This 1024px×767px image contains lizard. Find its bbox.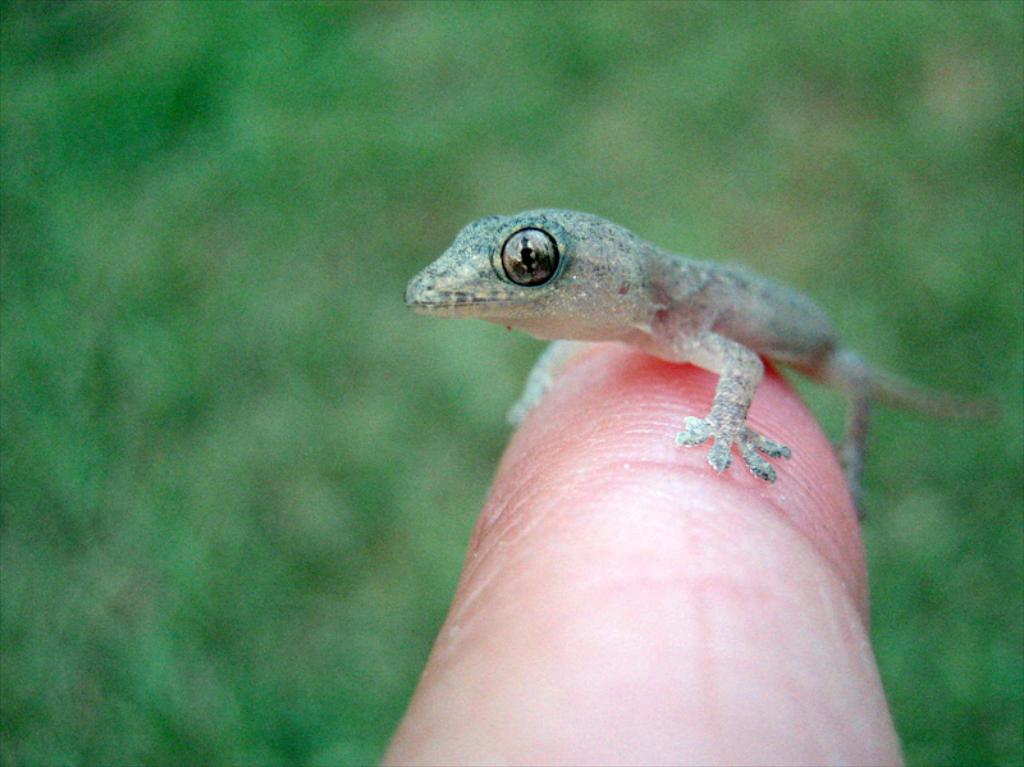
404, 205, 997, 522.
